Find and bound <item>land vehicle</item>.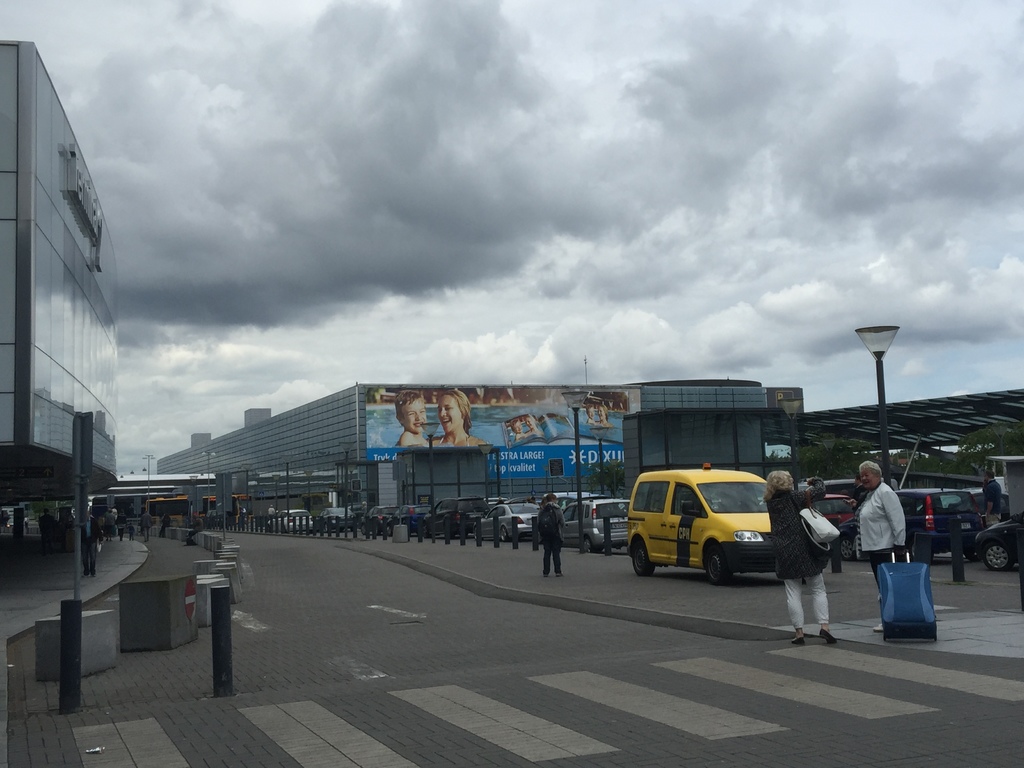
Bound: [left=484, top=494, right=506, bottom=502].
